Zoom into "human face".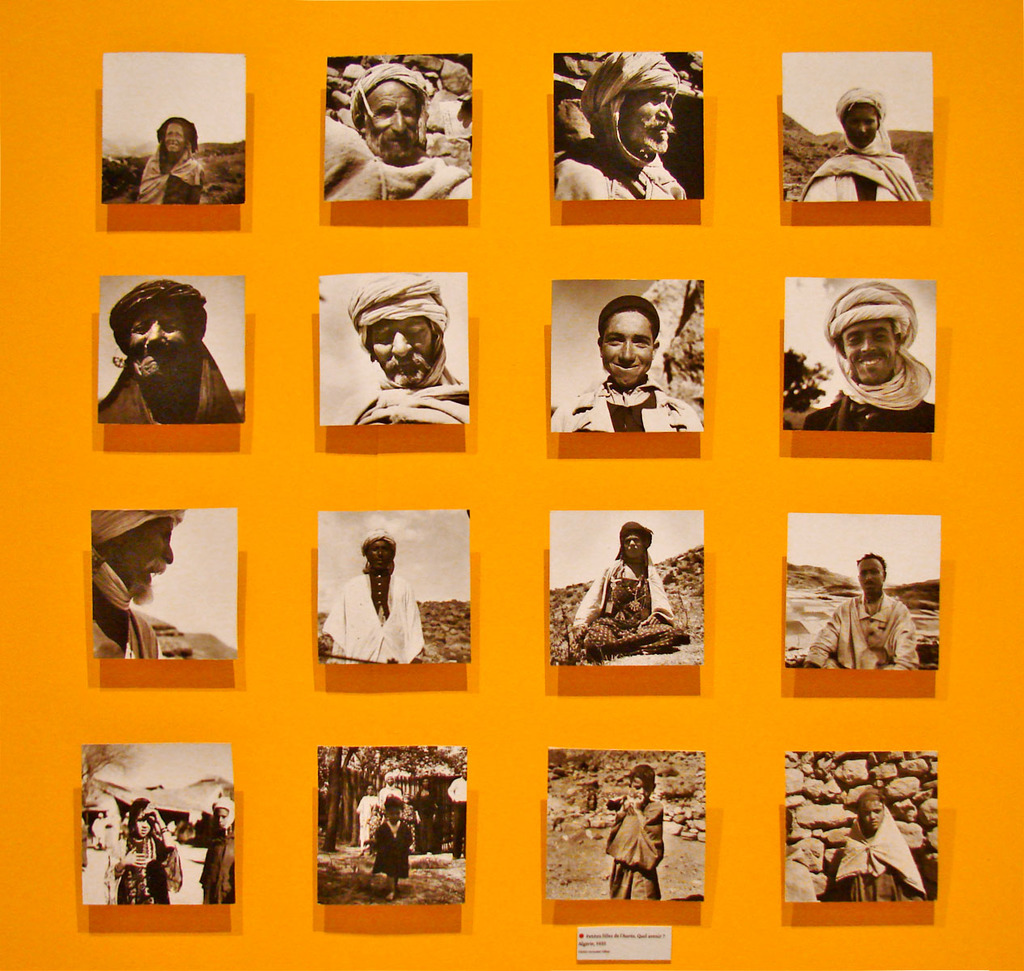
Zoom target: <region>624, 532, 645, 559</region>.
